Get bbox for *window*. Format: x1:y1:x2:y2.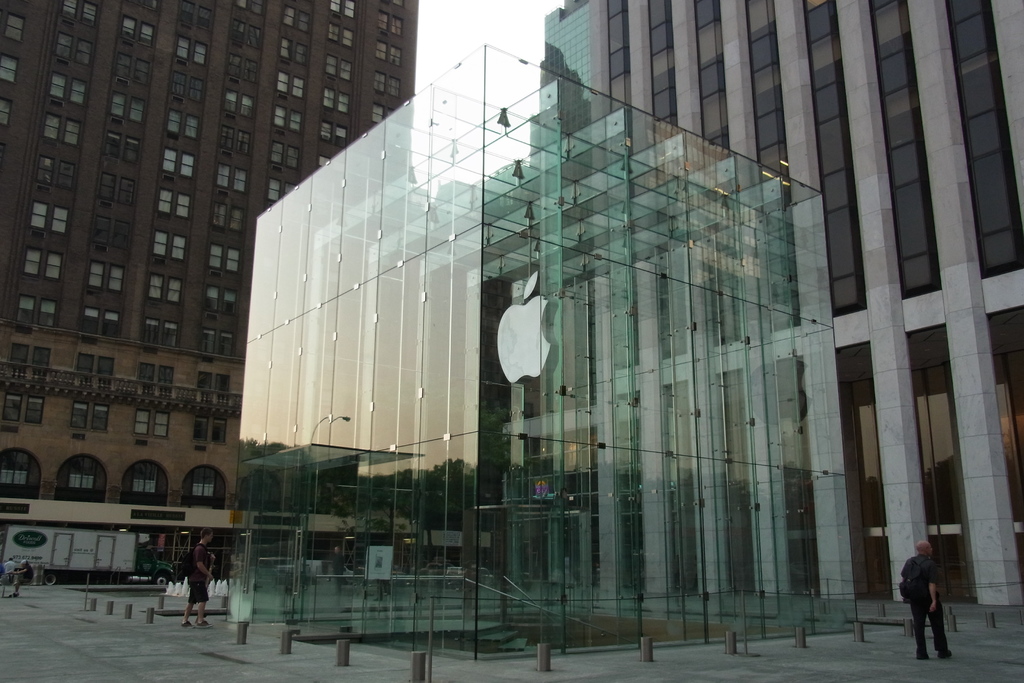
214:419:229:449.
